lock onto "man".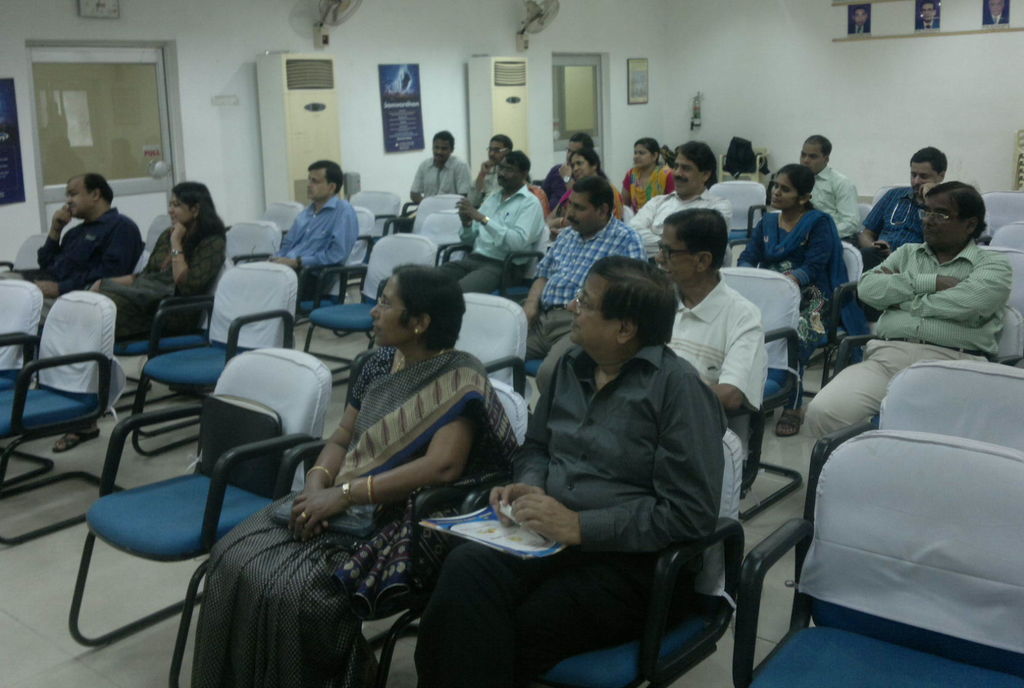
Locked: locate(799, 133, 860, 237).
